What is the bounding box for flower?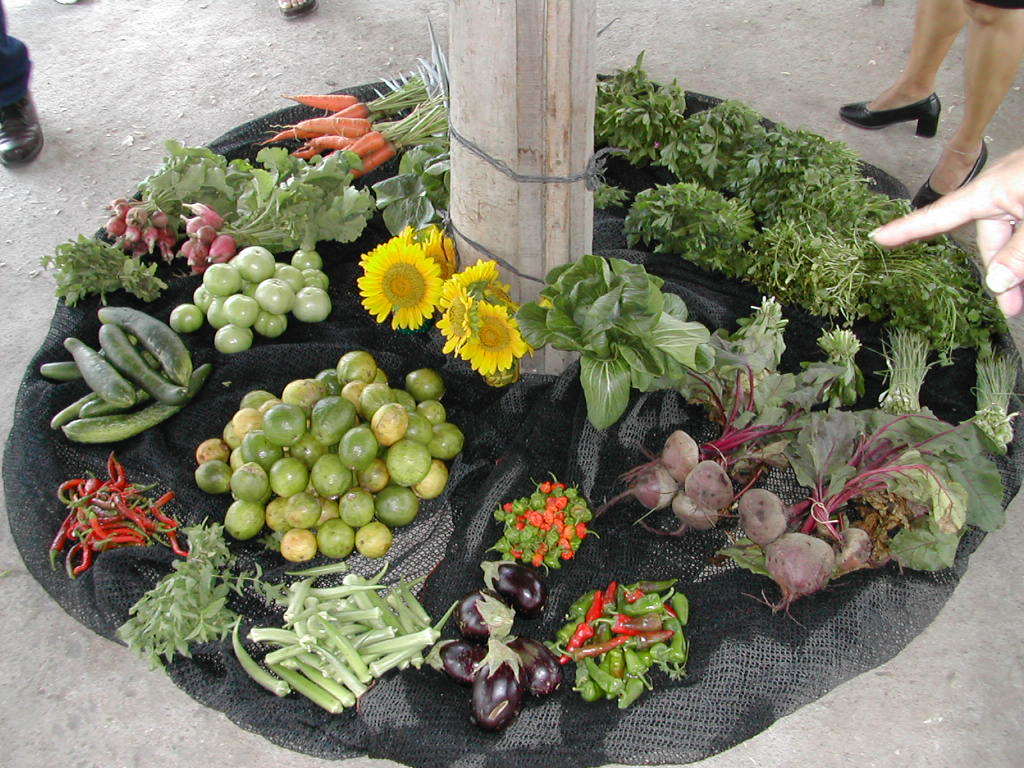
[355,234,447,330].
